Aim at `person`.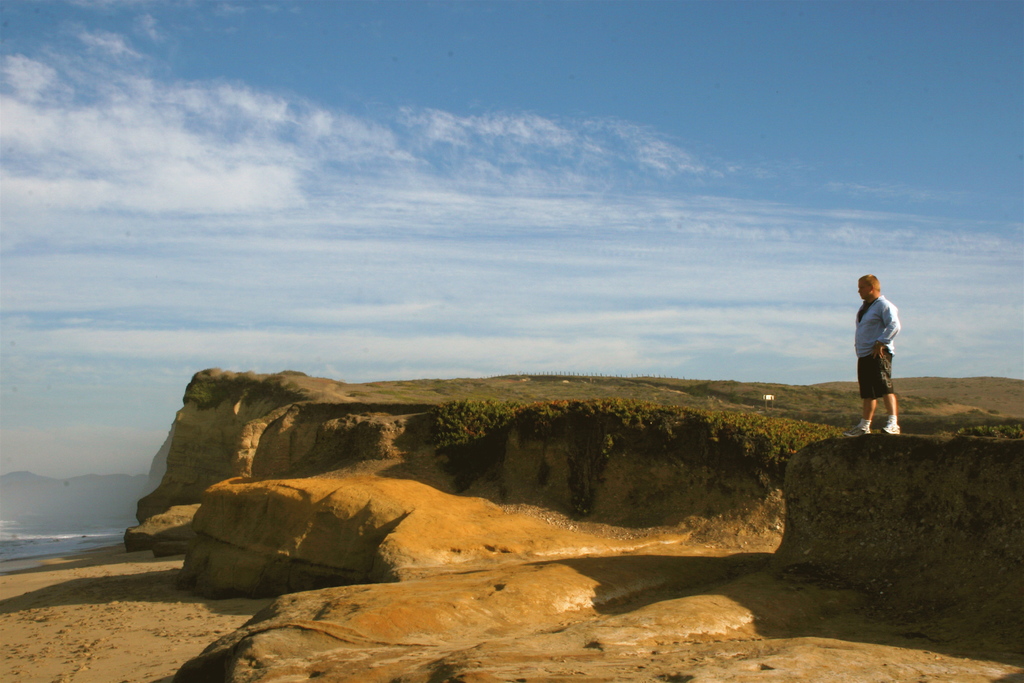
Aimed at l=847, t=254, r=915, b=456.
